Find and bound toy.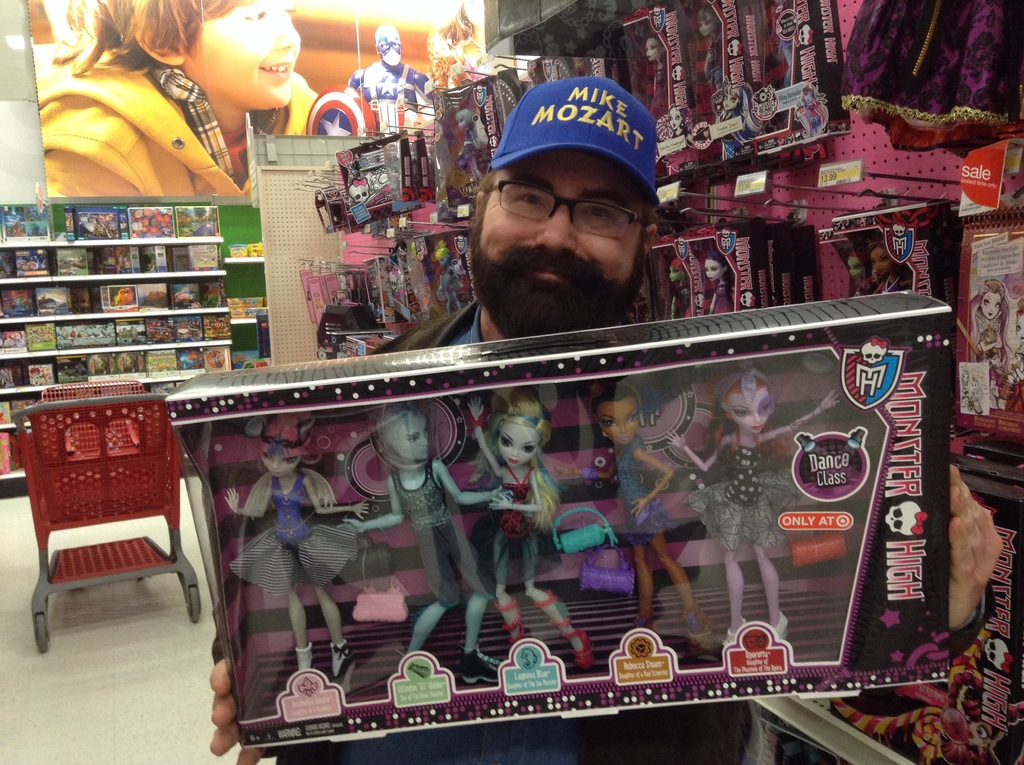
Bound: box(439, 261, 465, 314).
